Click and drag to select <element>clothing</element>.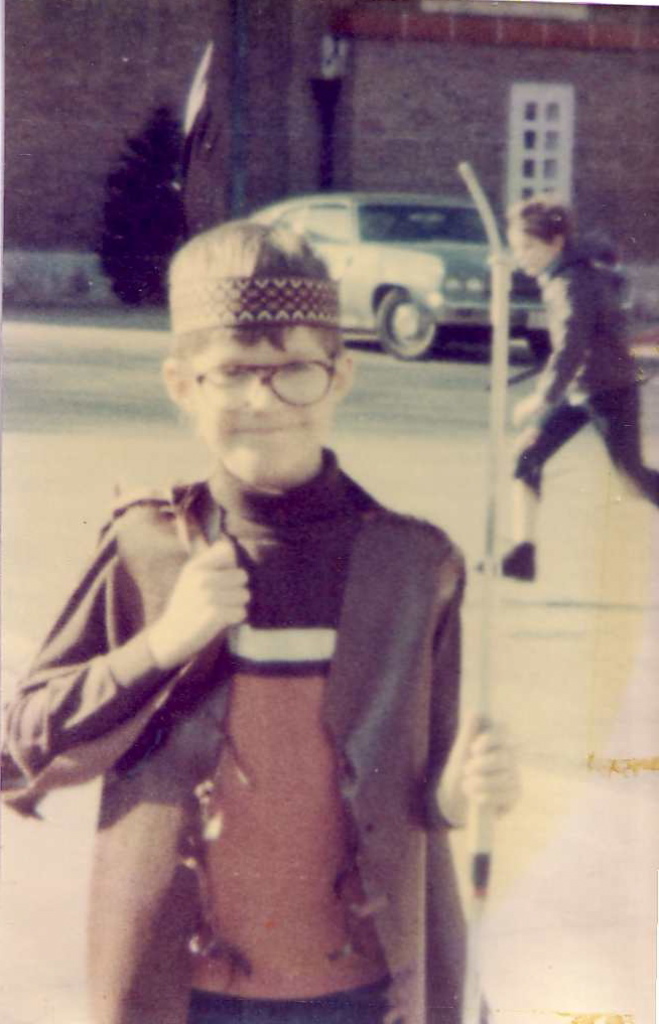
Selection: [502,225,658,513].
